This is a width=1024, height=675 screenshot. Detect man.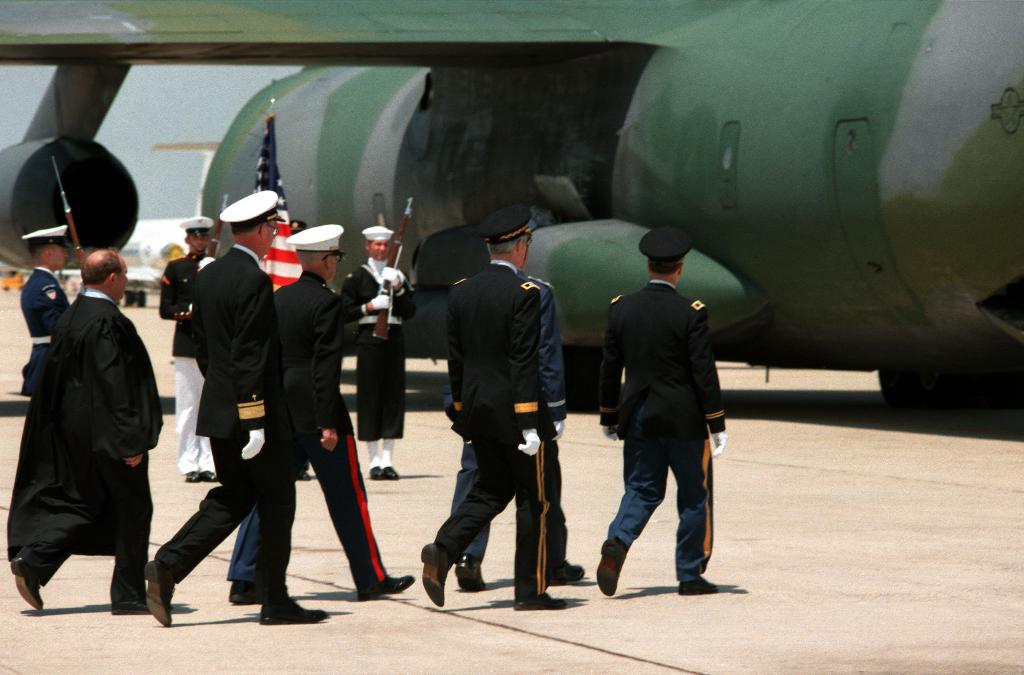
[19, 219, 75, 405].
